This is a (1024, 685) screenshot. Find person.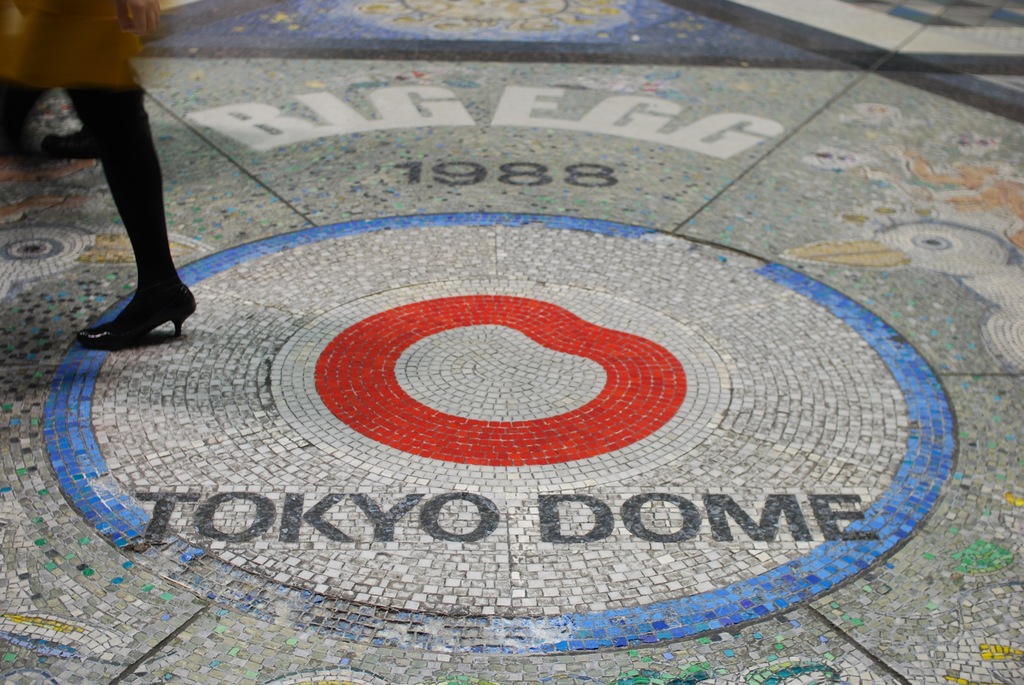
Bounding box: locate(0, 0, 209, 352).
